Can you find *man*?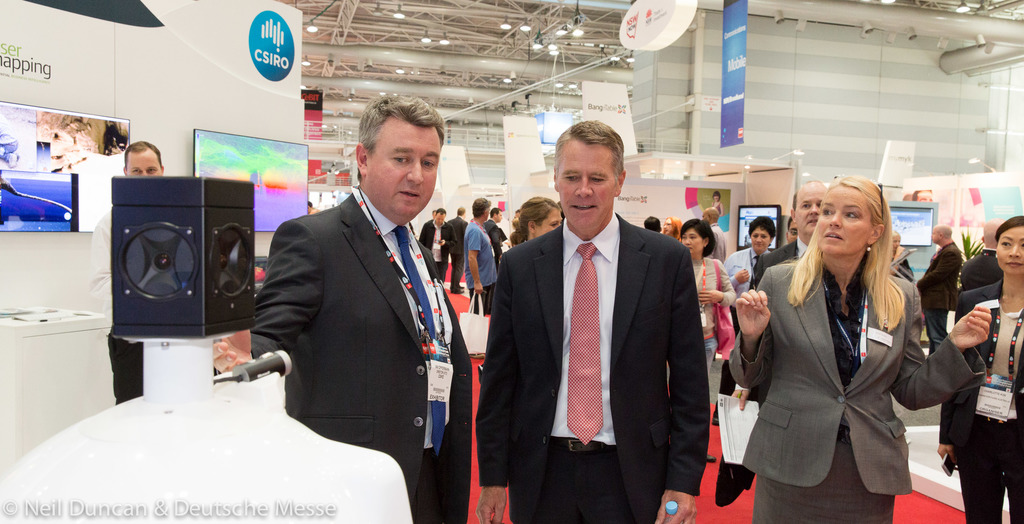
Yes, bounding box: Rect(474, 123, 721, 519).
